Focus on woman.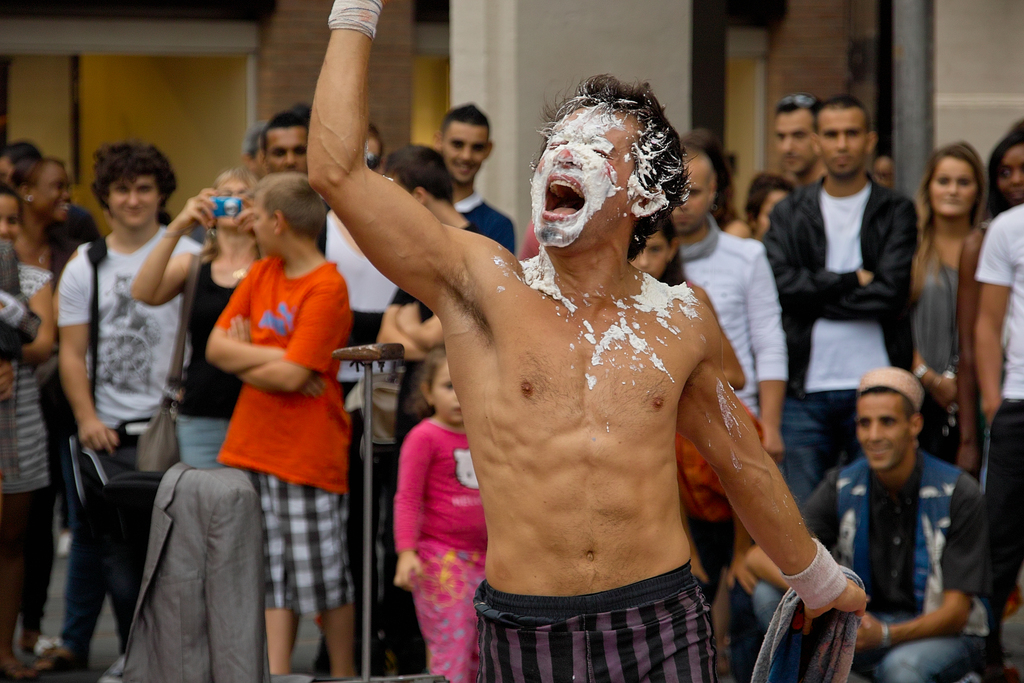
Focused at bbox(911, 144, 991, 475).
